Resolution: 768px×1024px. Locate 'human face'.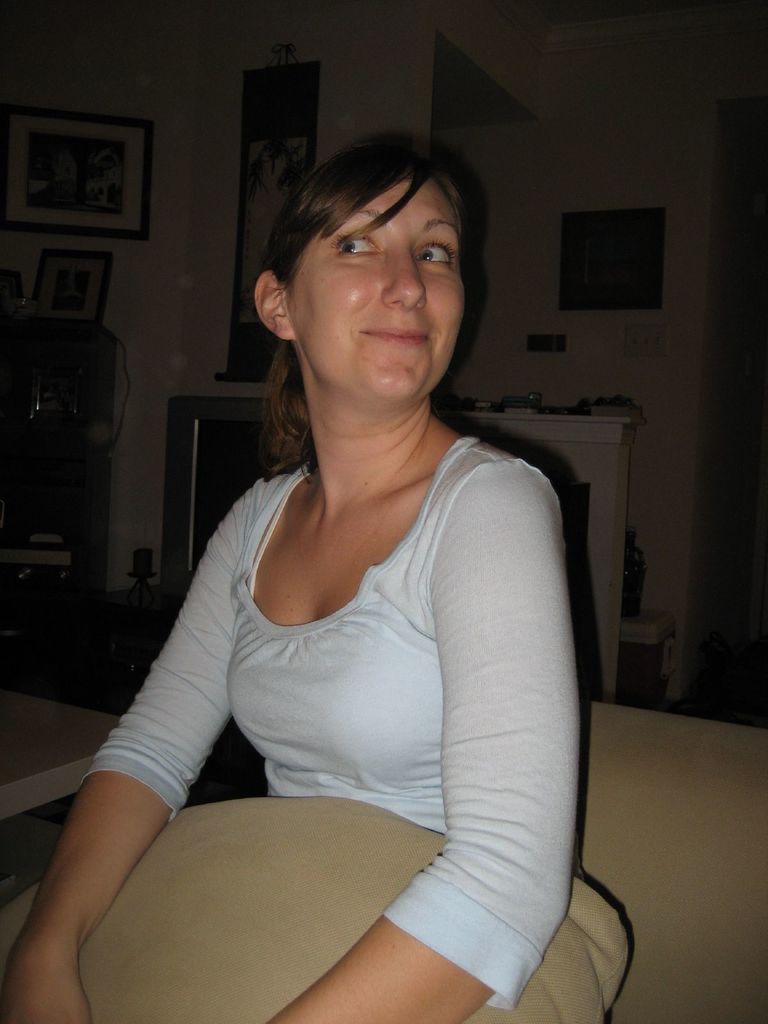
<region>290, 176, 463, 405</region>.
